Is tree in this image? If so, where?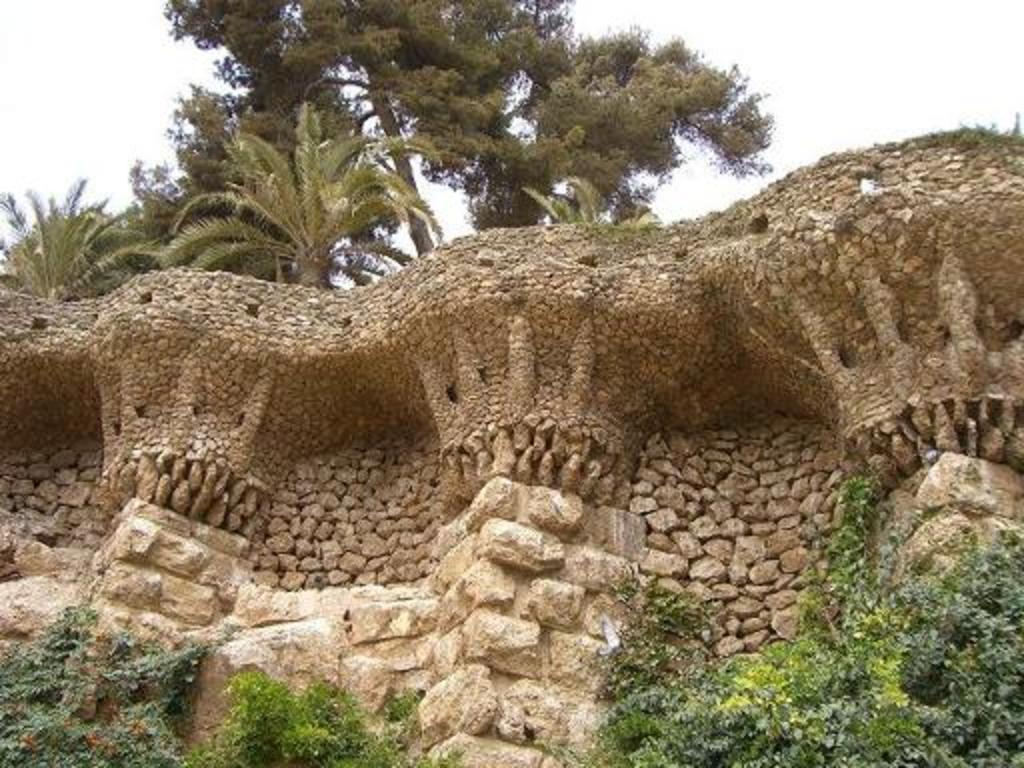
Yes, at box(12, 170, 104, 292).
